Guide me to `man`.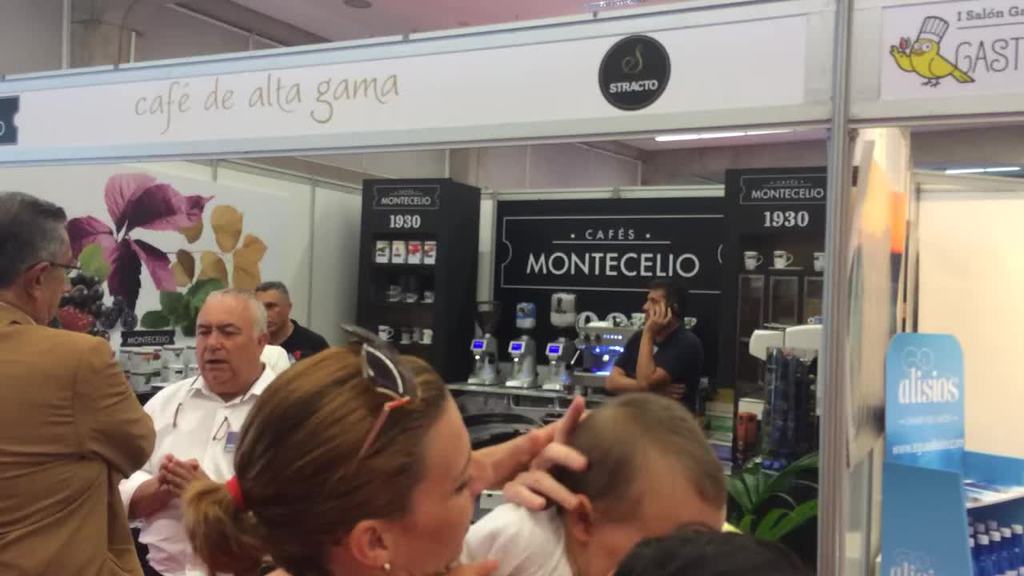
Guidance: <bbox>10, 228, 162, 573</bbox>.
